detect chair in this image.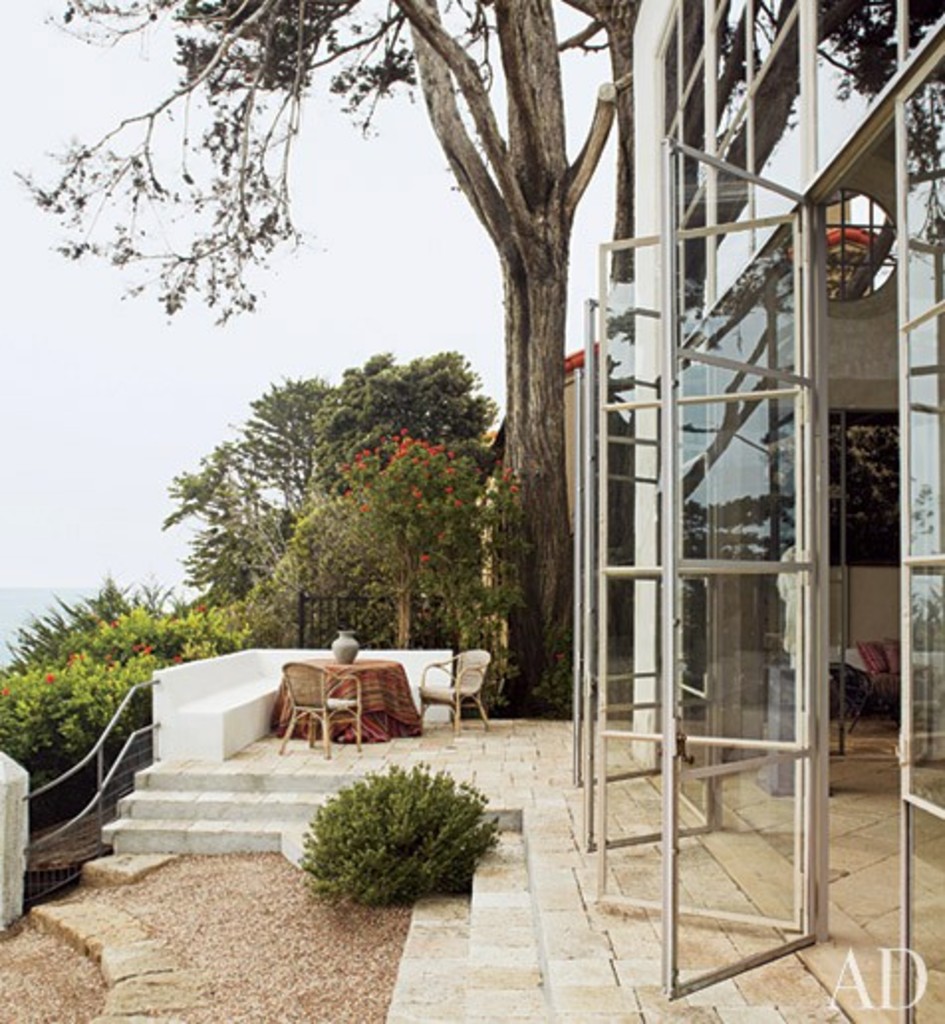
Detection: bbox=[278, 655, 367, 764].
